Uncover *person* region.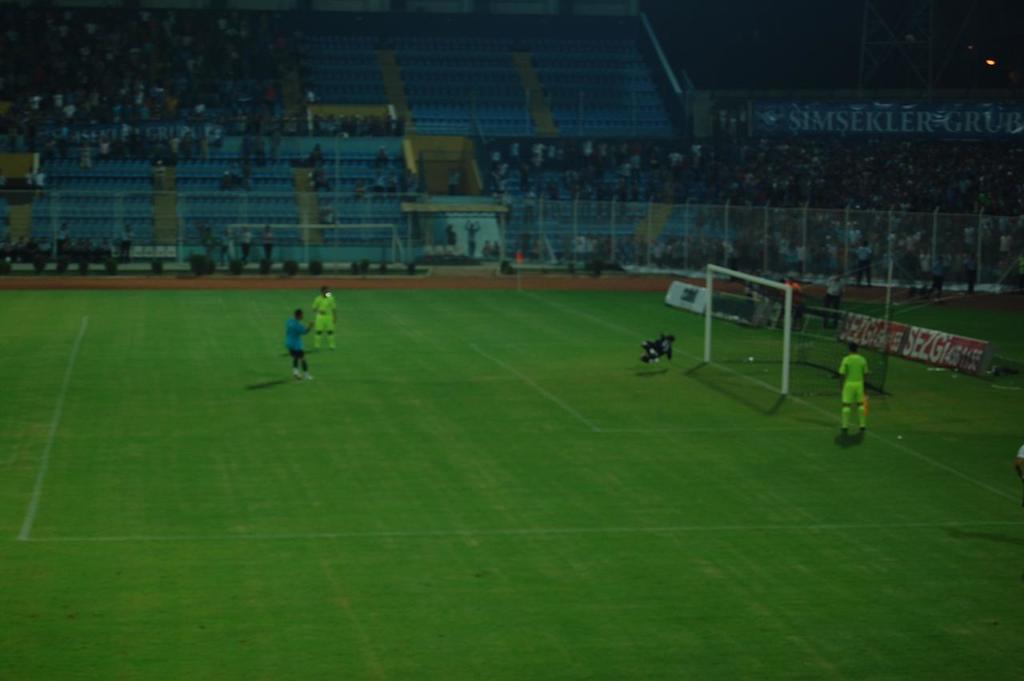
Uncovered: left=640, top=333, right=673, bottom=366.
